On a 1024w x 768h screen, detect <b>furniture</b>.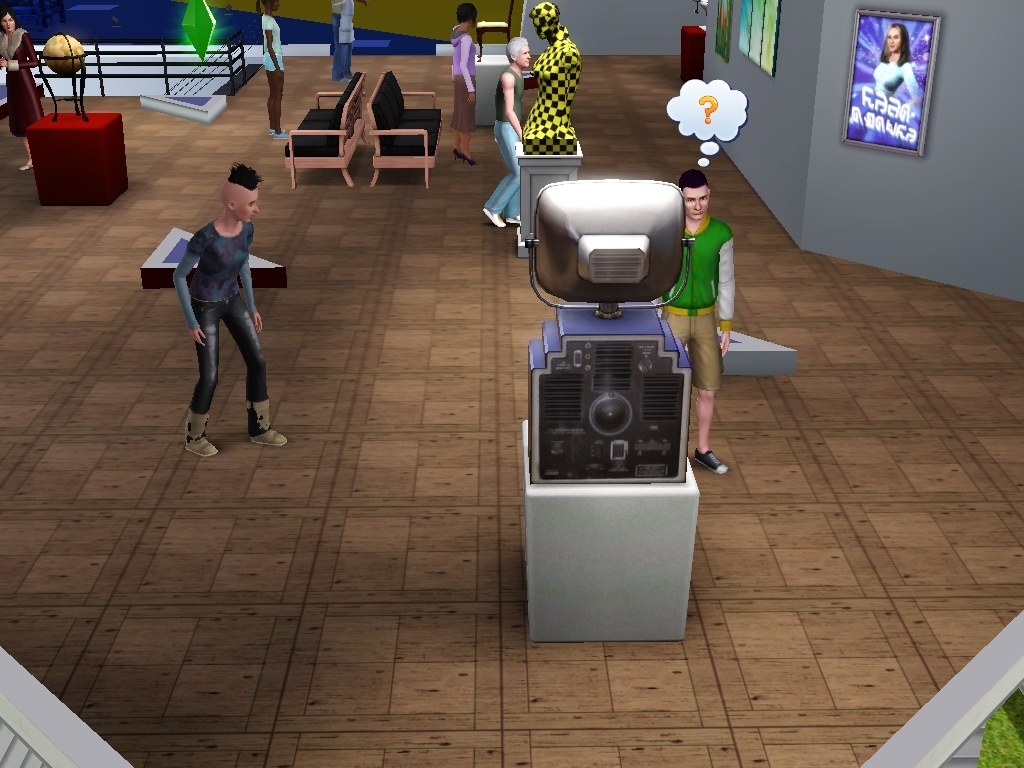
<box>678,26,703,81</box>.
